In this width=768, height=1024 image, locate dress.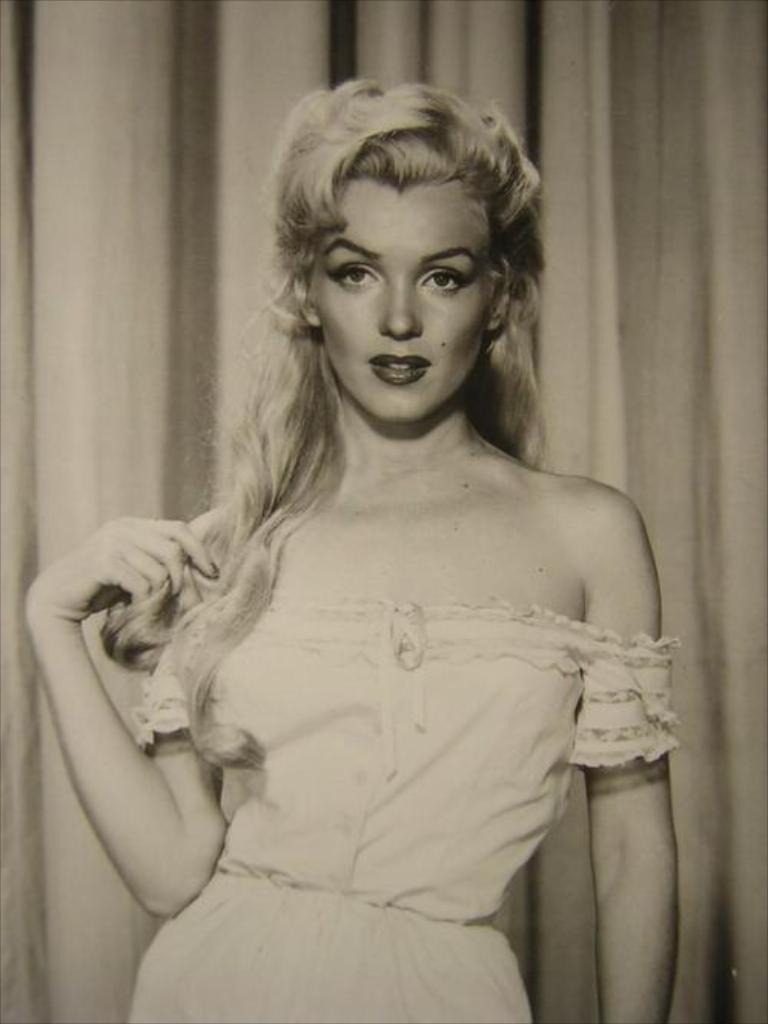
Bounding box: box=[135, 588, 684, 1022].
